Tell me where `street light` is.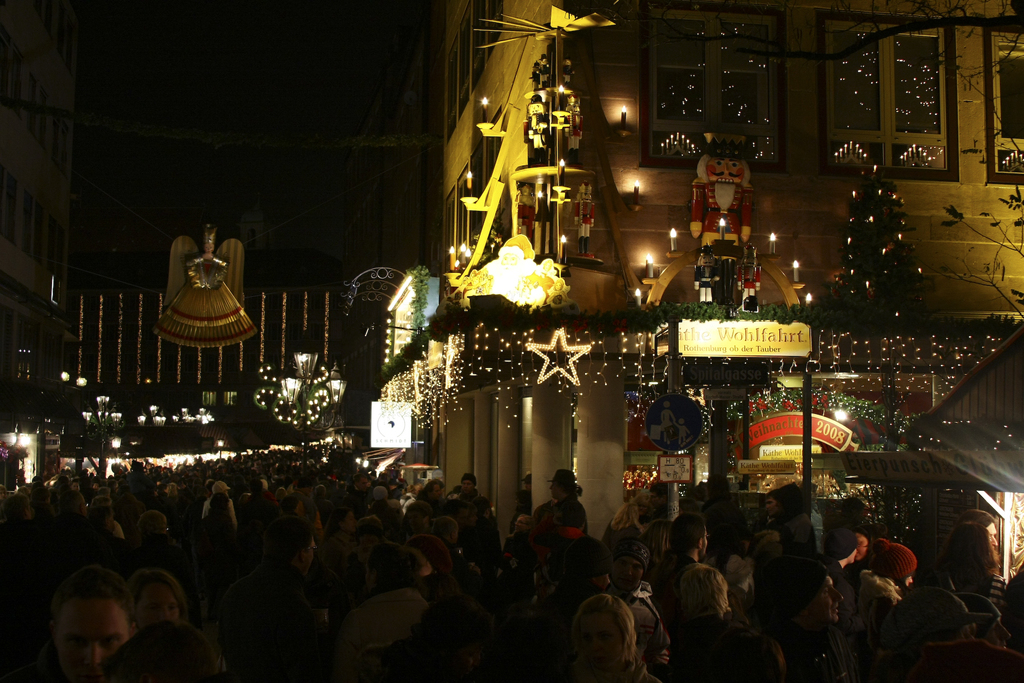
`street light` is at left=79, top=393, right=124, bottom=481.
